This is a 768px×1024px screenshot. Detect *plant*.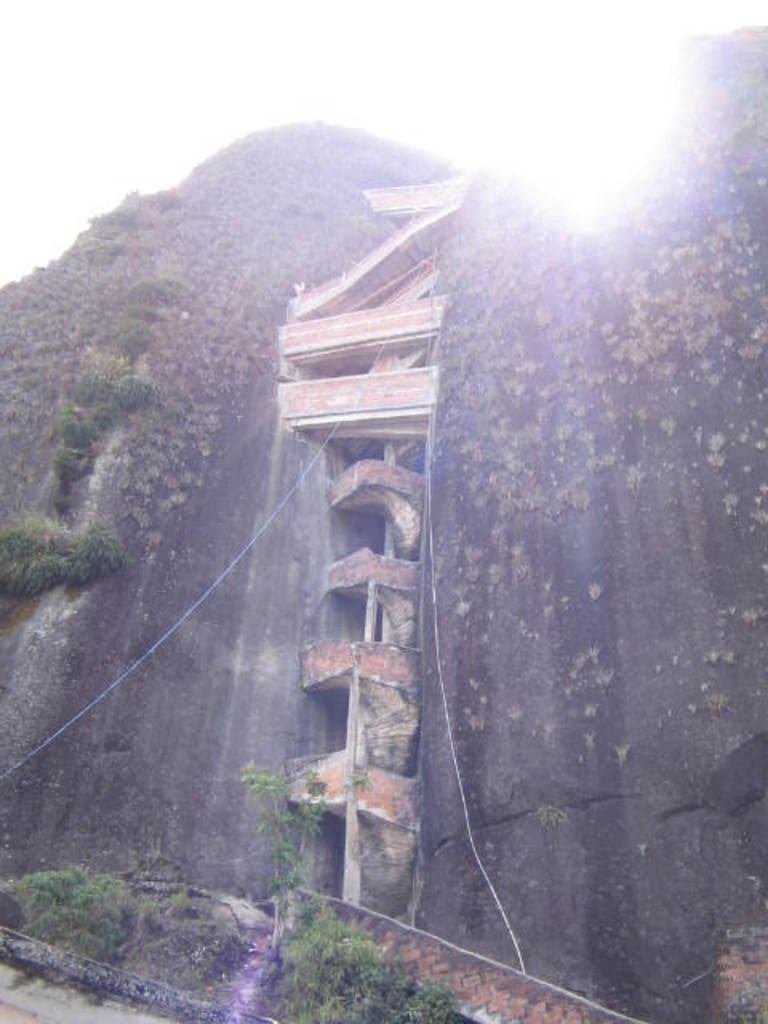
<bbox>258, 885, 467, 1022</bbox>.
